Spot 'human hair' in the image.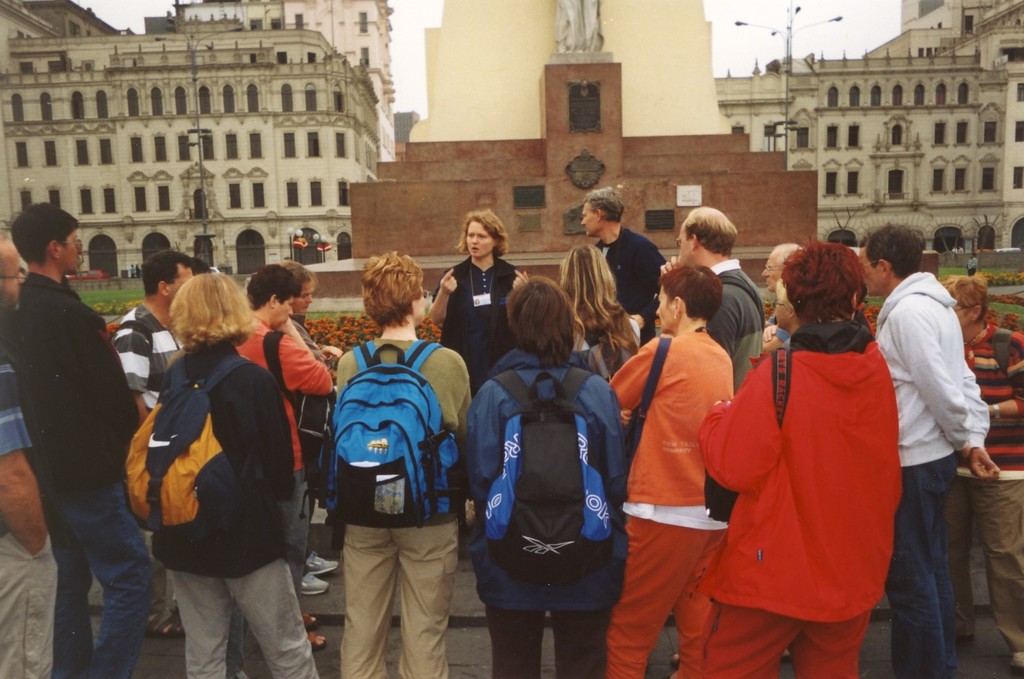
'human hair' found at select_region(792, 238, 887, 337).
